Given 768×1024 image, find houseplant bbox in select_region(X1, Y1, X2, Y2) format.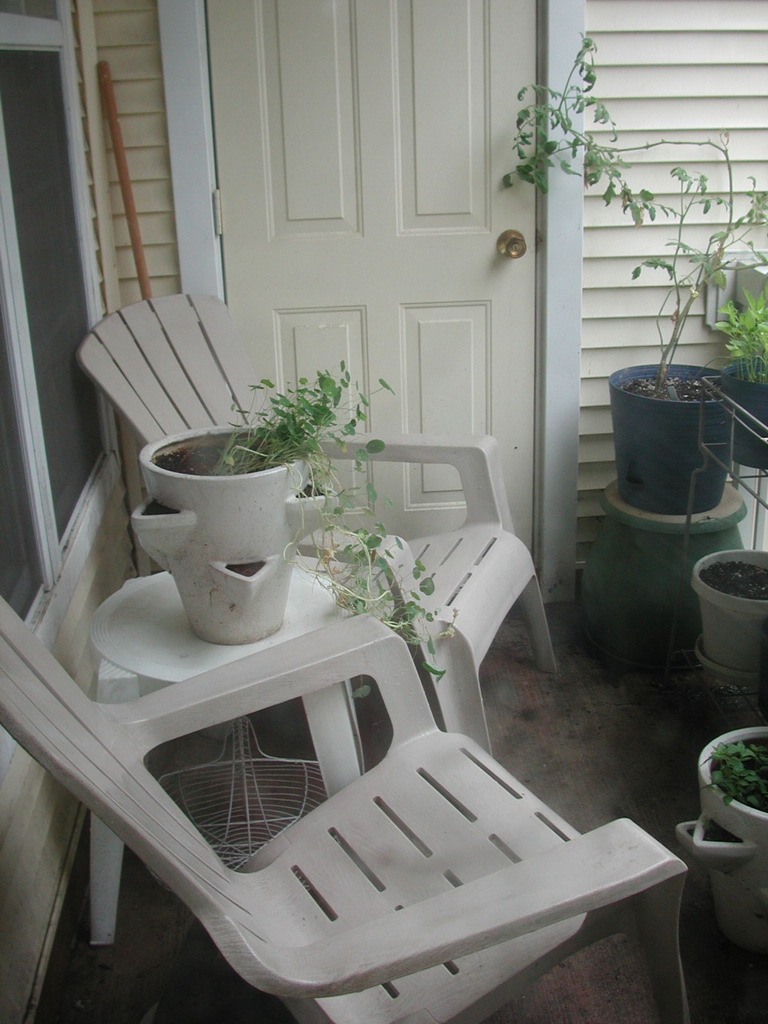
select_region(690, 539, 767, 678).
